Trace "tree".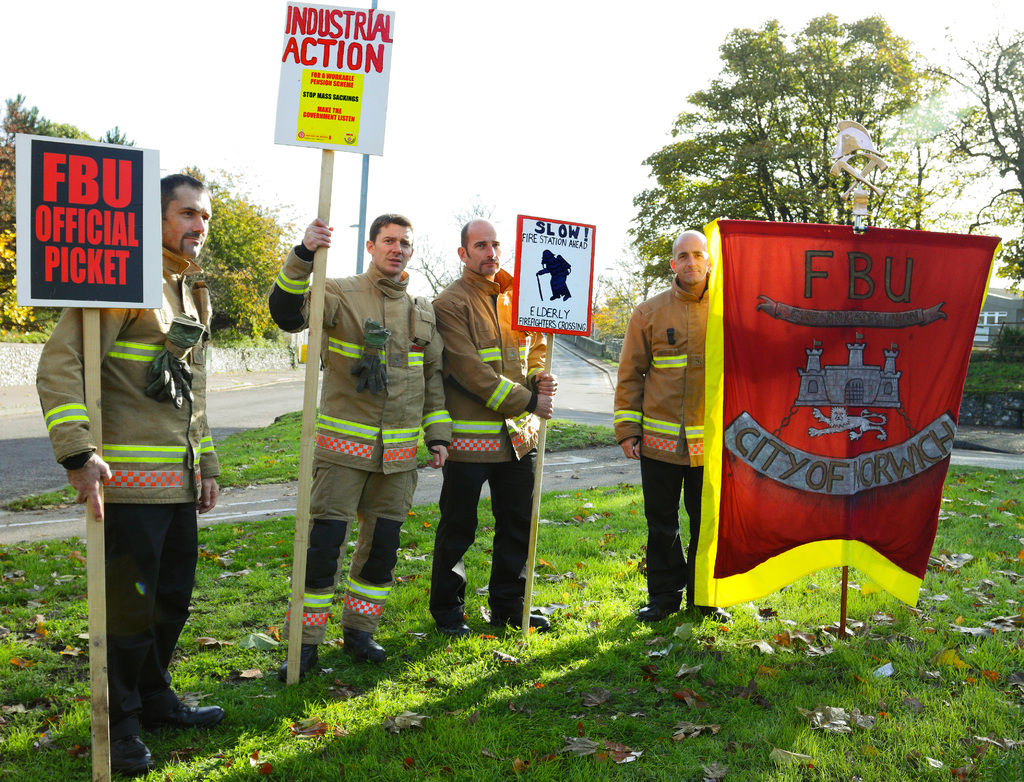
Traced to [x1=954, y1=24, x2=1023, y2=279].
